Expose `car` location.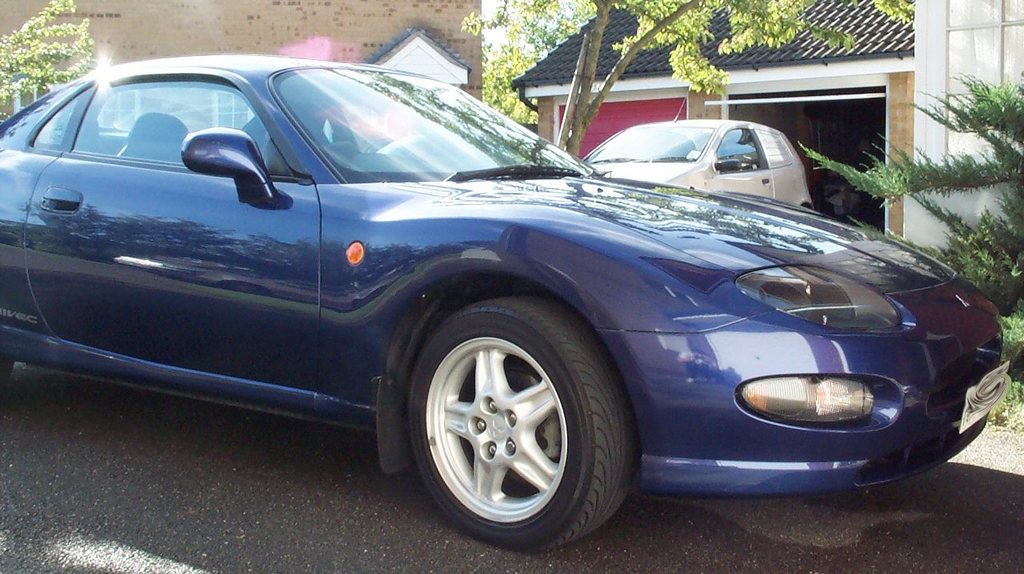
Exposed at detection(582, 119, 818, 215).
